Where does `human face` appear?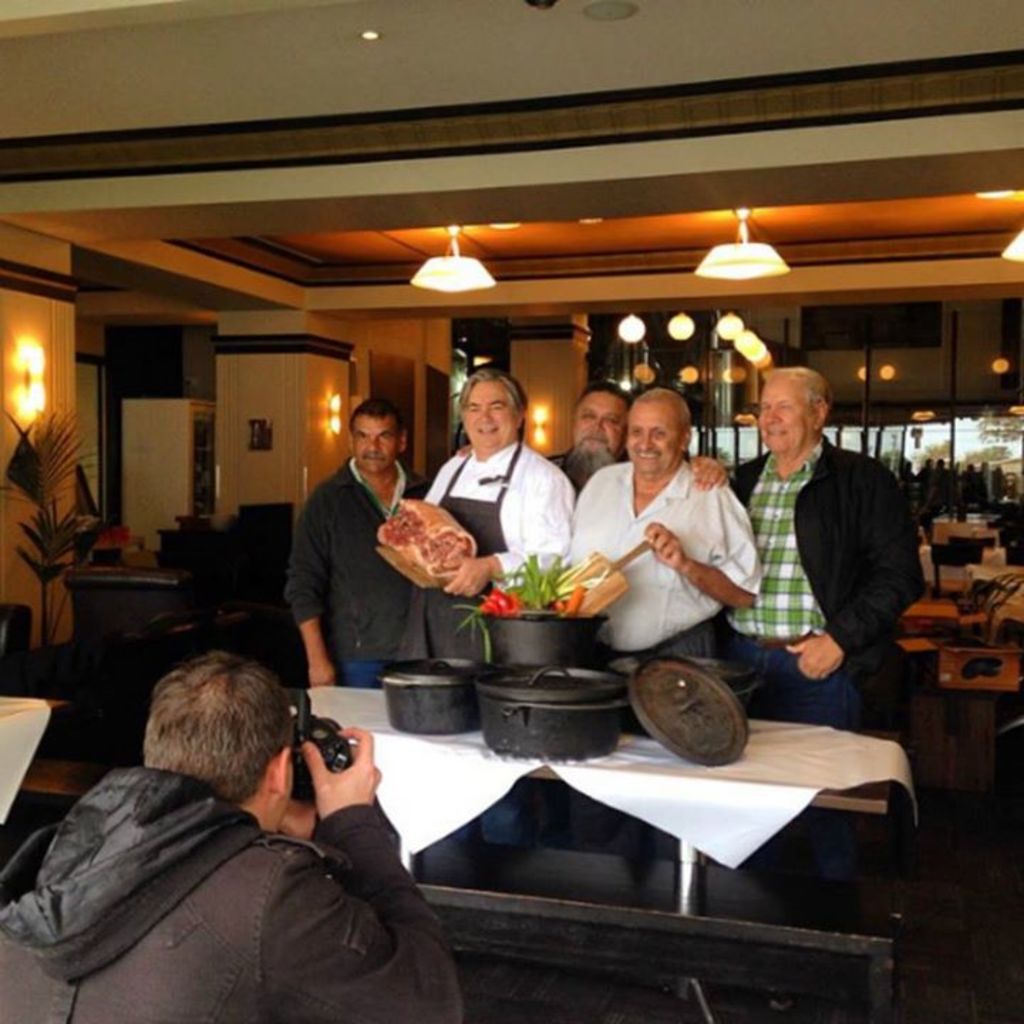
Appears at <region>754, 381, 811, 449</region>.
